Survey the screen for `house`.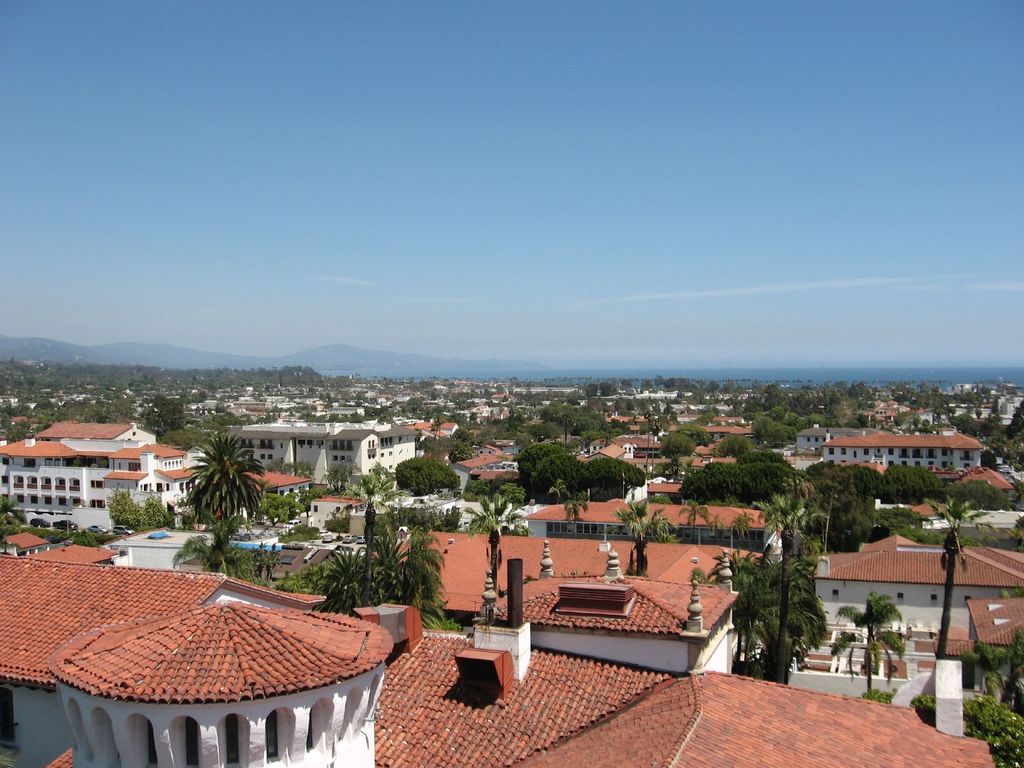
Survey found: (left=248, top=461, right=313, bottom=507).
